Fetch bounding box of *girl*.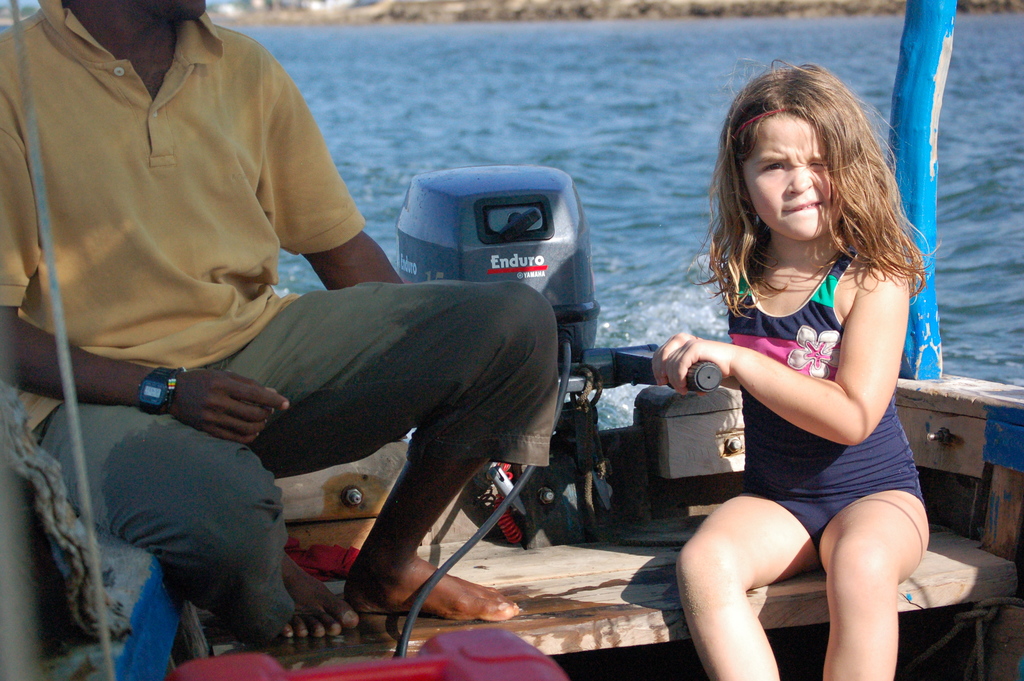
Bbox: box(653, 57, 937, 680).
